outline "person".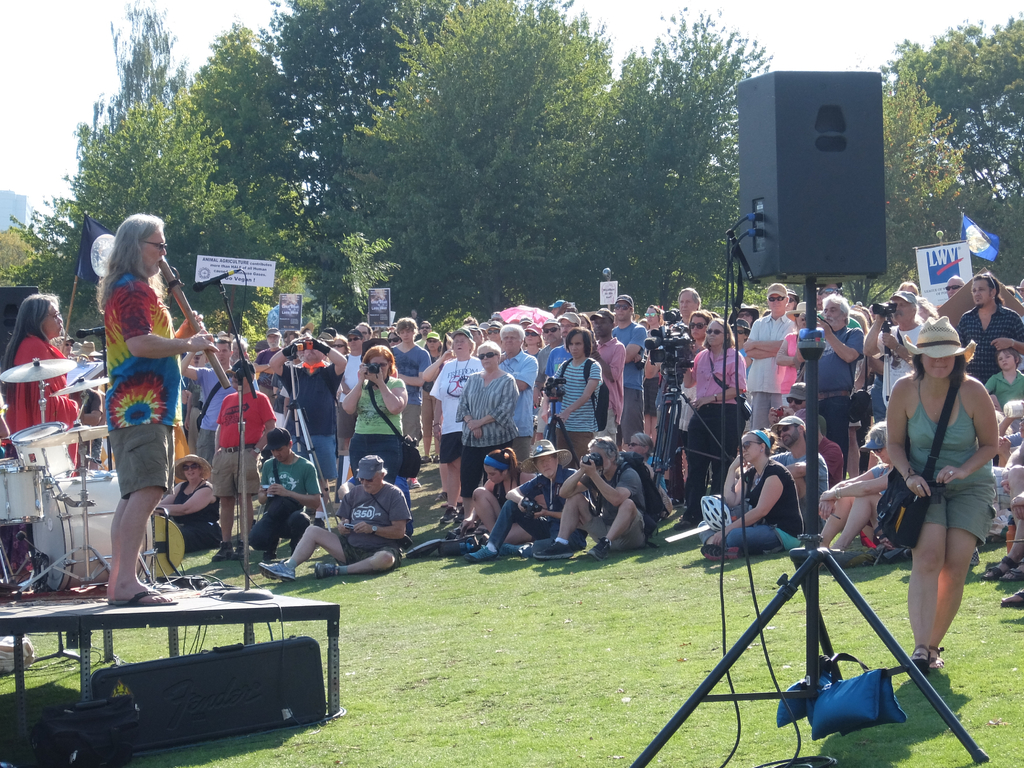
Outline: {"left": 578, "top": 307, "right": 625, "bottom": 463}.
